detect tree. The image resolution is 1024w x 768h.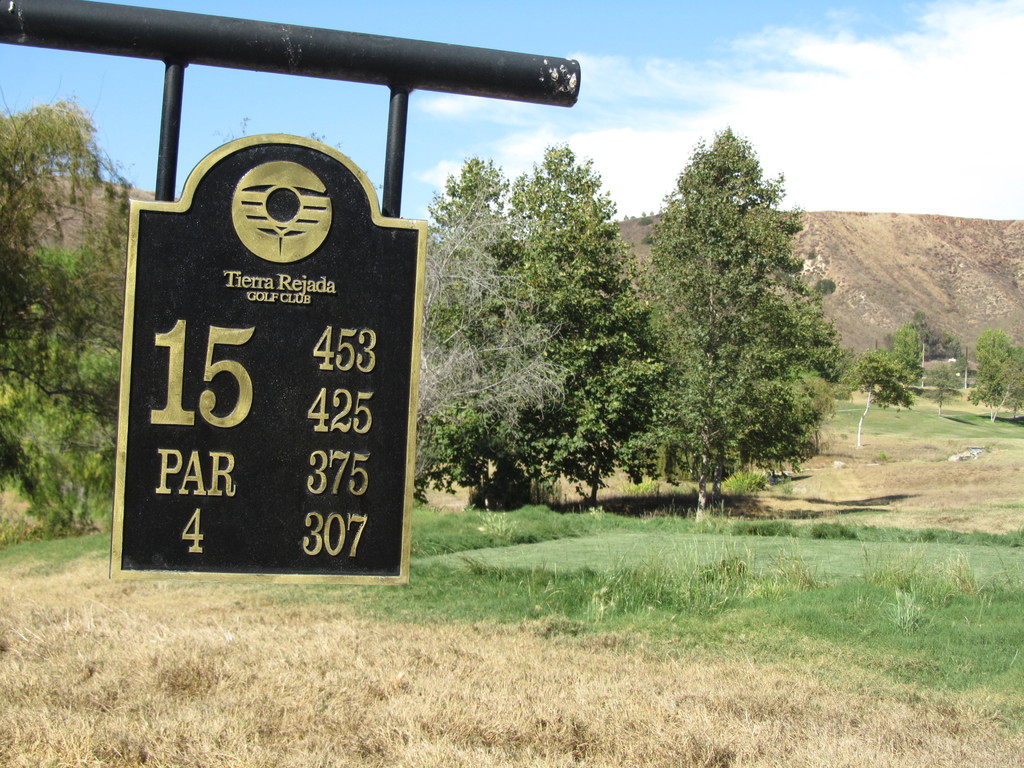
bbox=(413, 156, 567, 511).
